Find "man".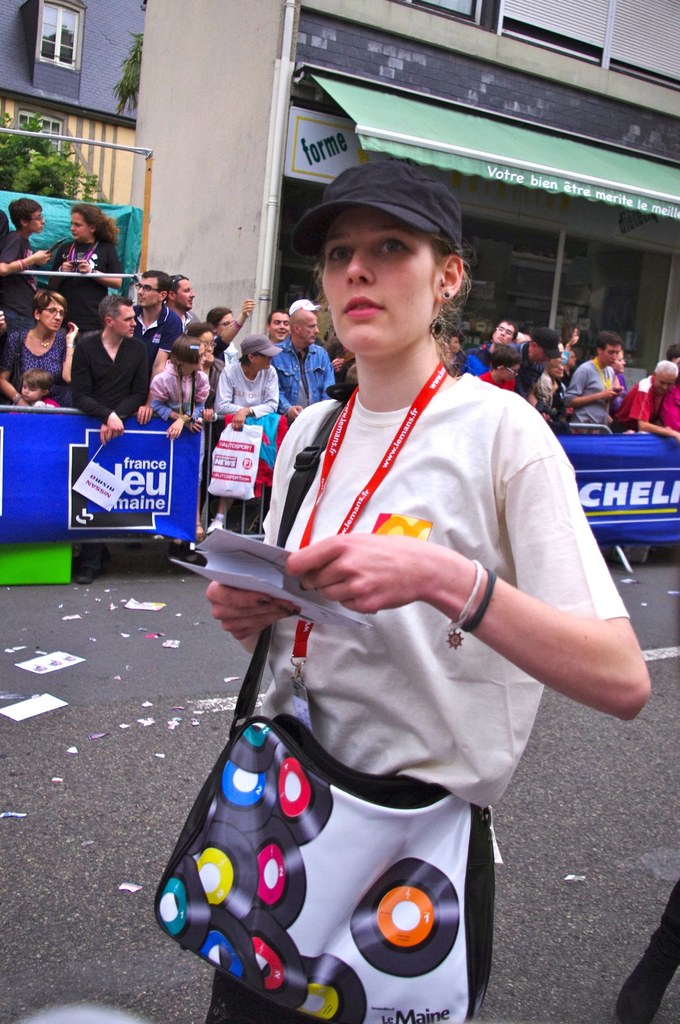
box(620, 356, 679, 433).
